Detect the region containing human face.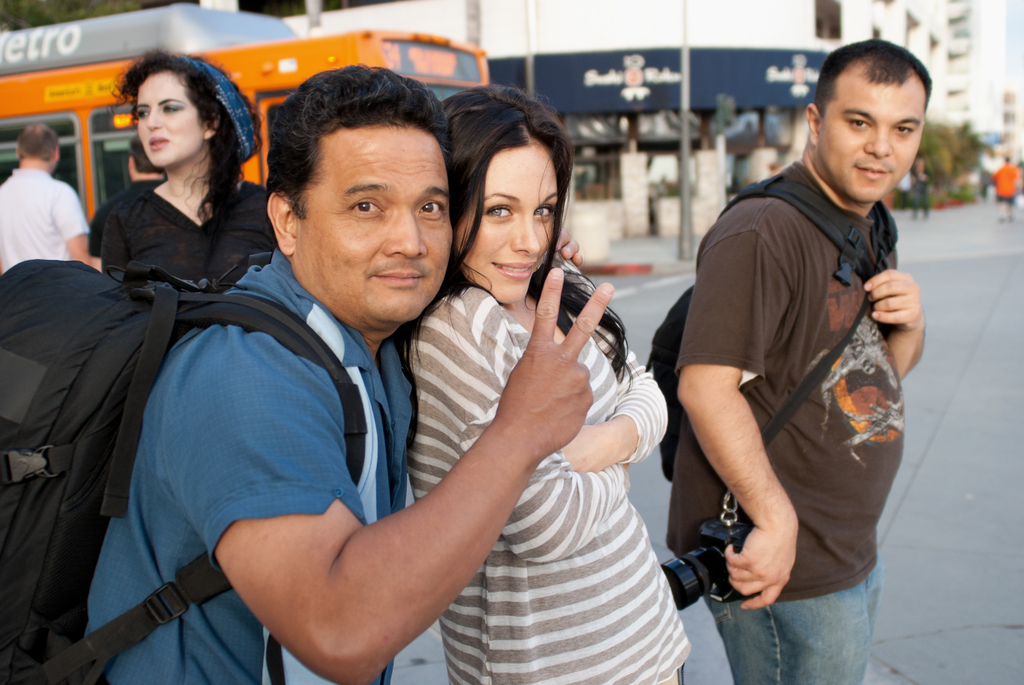
(136,70,203,169).
